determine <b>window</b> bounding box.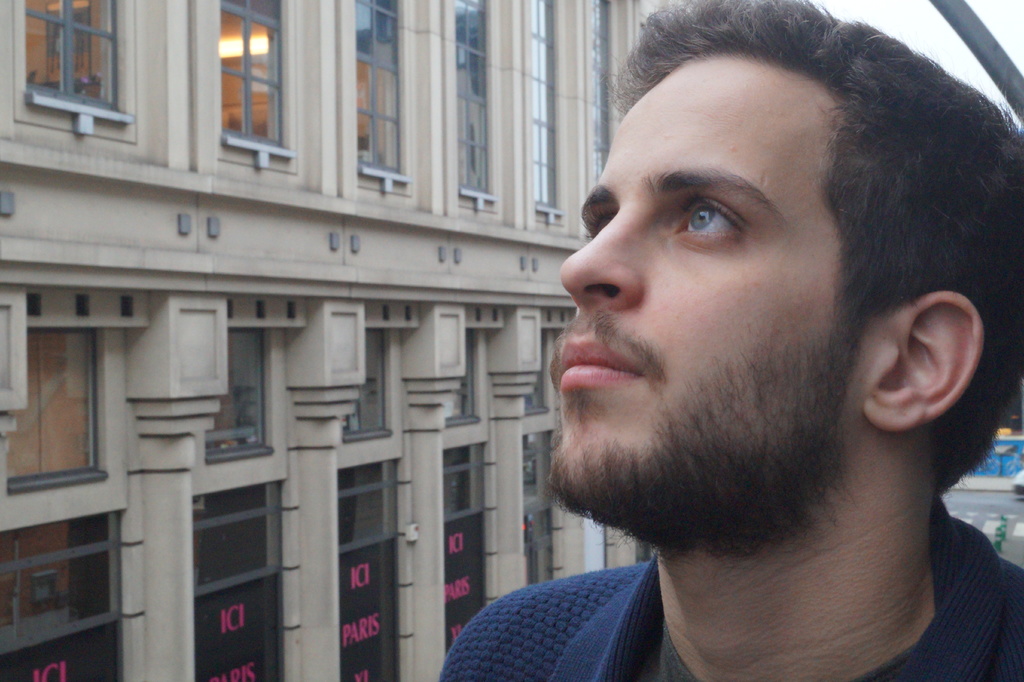
Determined: bbox(525, 329, 552, 418).
